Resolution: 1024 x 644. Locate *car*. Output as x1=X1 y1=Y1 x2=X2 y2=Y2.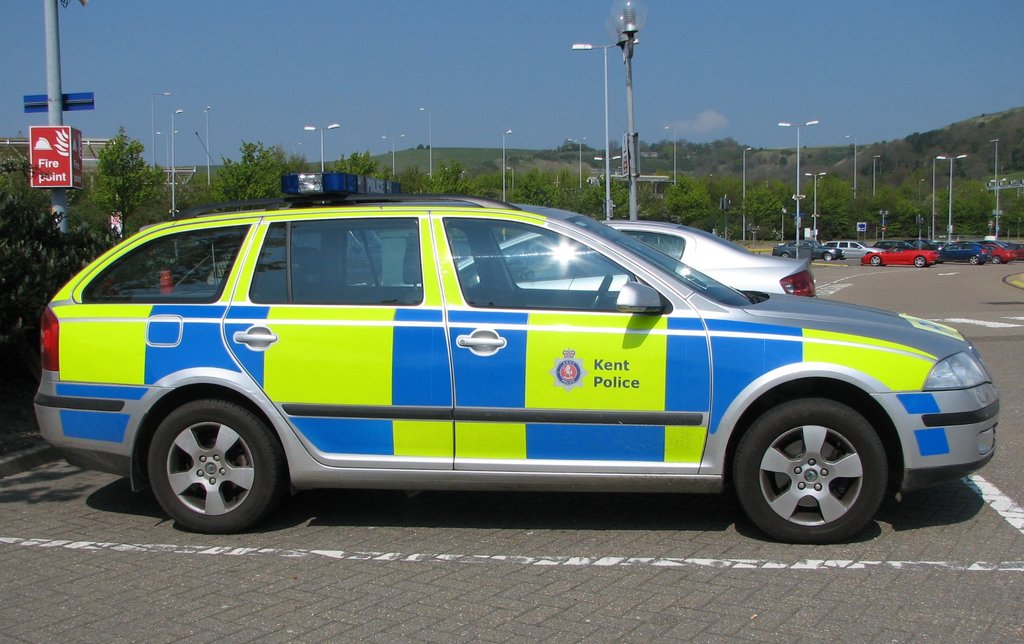
x1=1009 y1=241 x2=1023 y2=260.
